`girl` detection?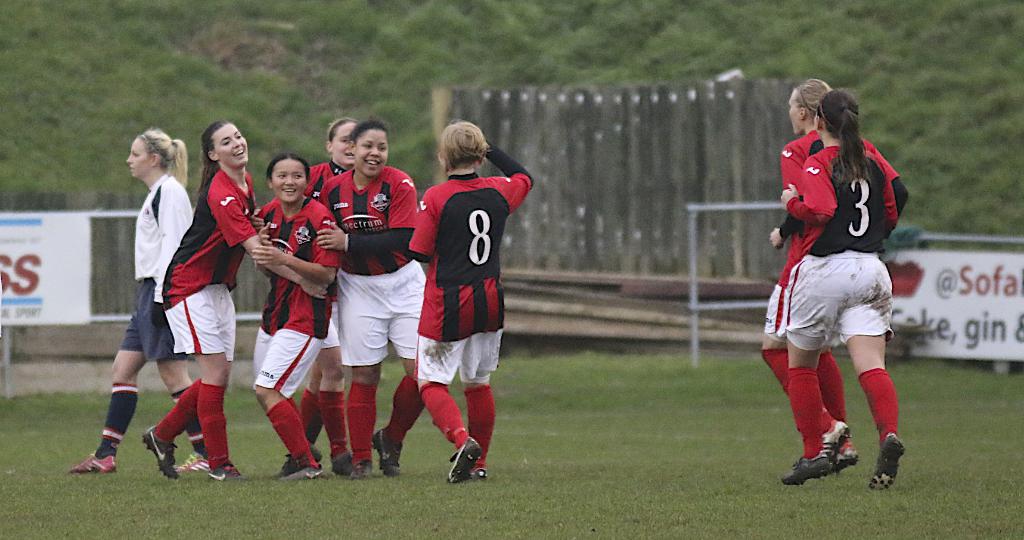
[left=248, top=154, right=343, bottom=477]
